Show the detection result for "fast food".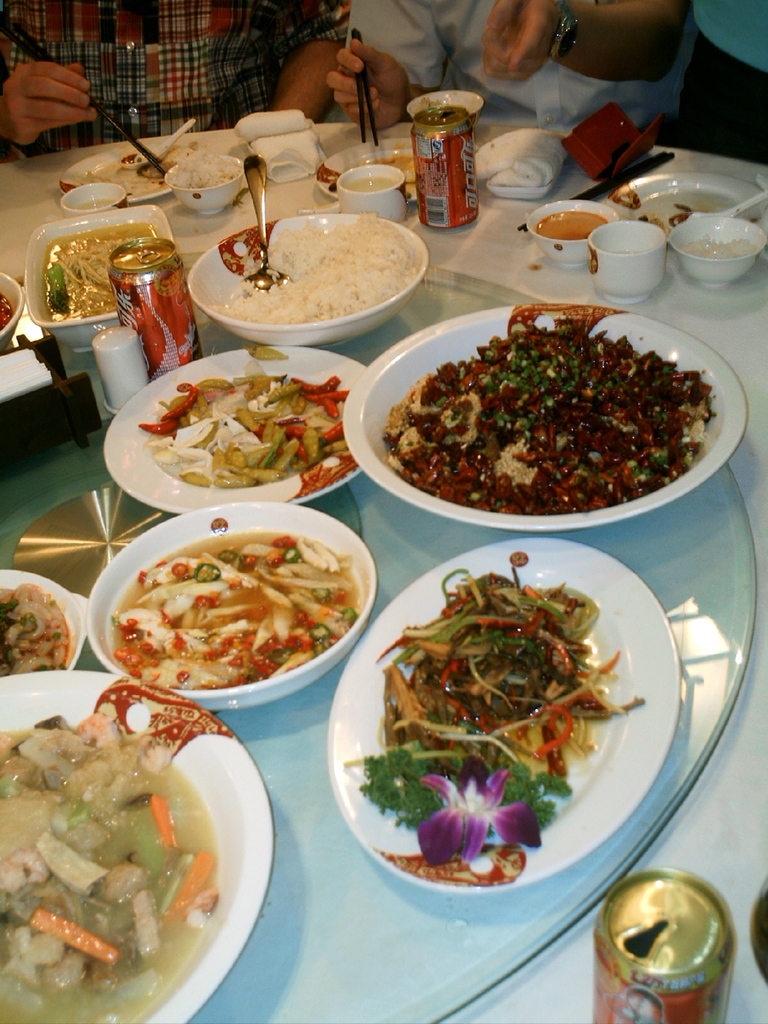
box(86, 508, 376, 697).
